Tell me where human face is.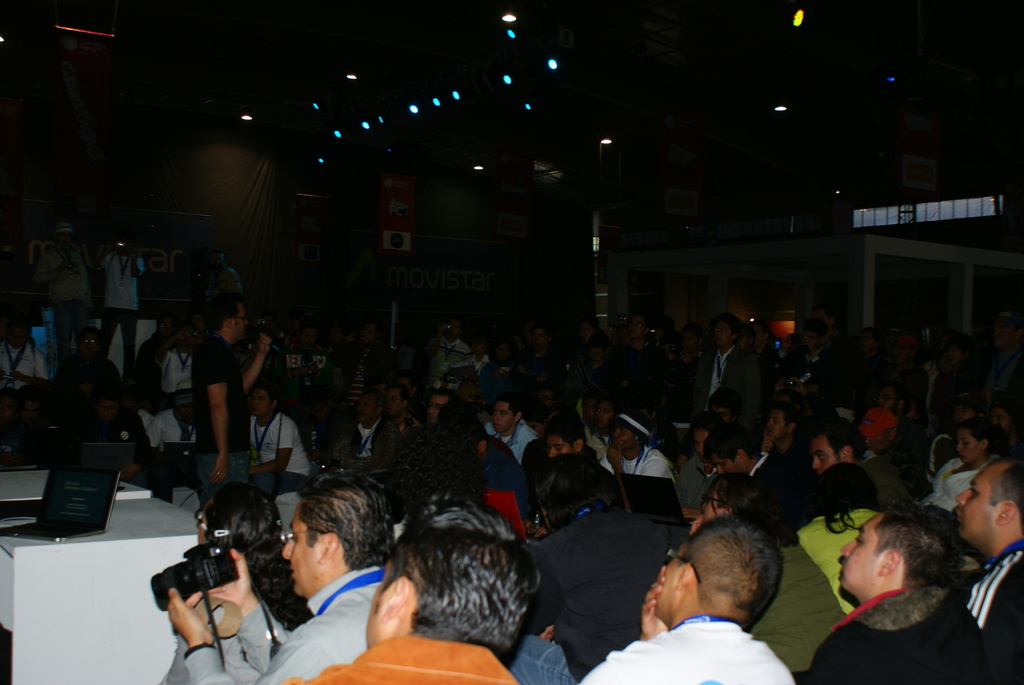
human face is at l=386, t=389, r=407, b=417.
